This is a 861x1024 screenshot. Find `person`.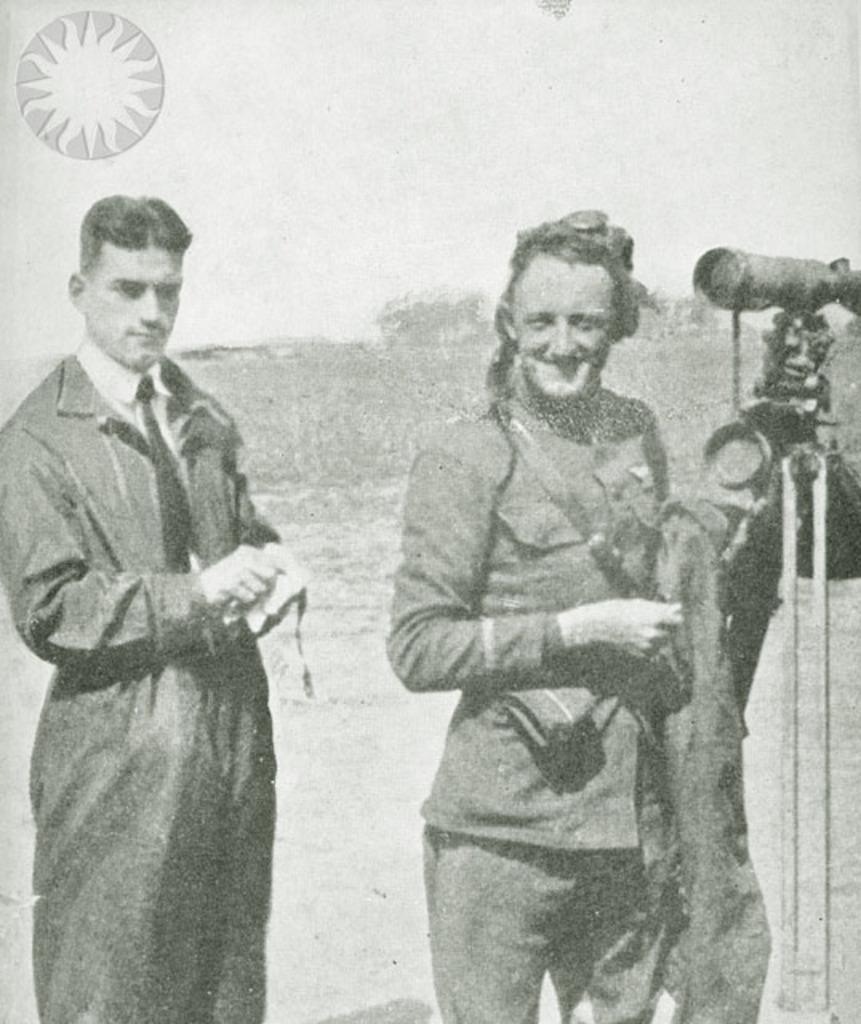
Bounding box: crop(10, 182, 312, 1010).
